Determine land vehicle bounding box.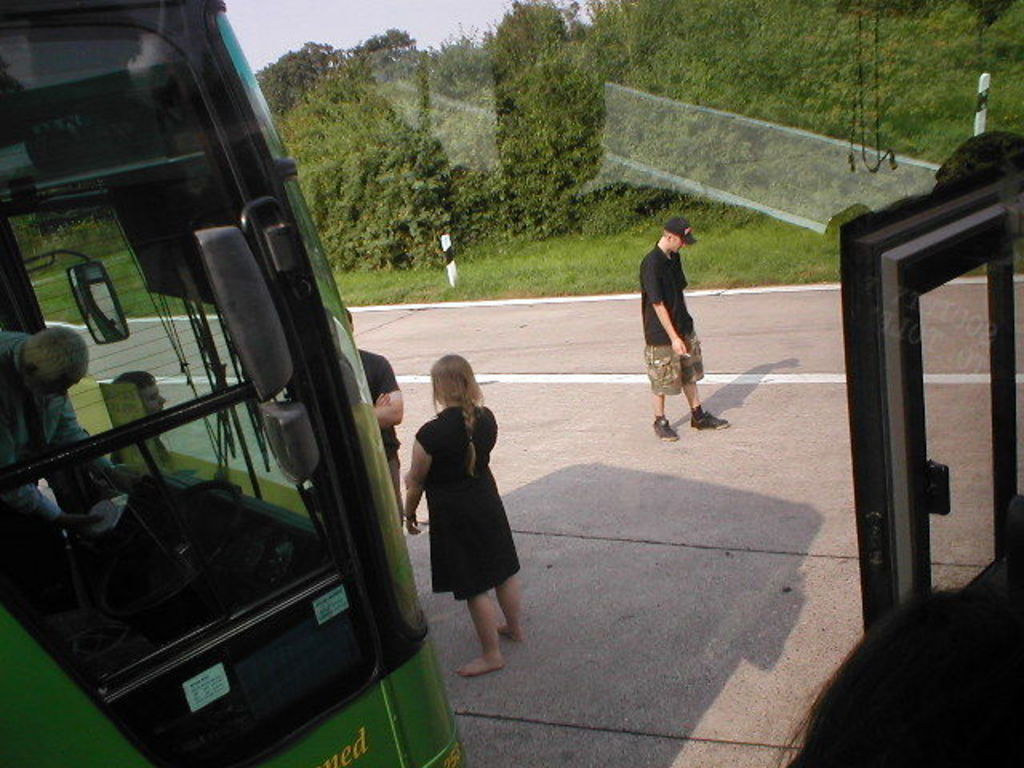
Determined: left=0, top=0, right=1022, bottom=766.
